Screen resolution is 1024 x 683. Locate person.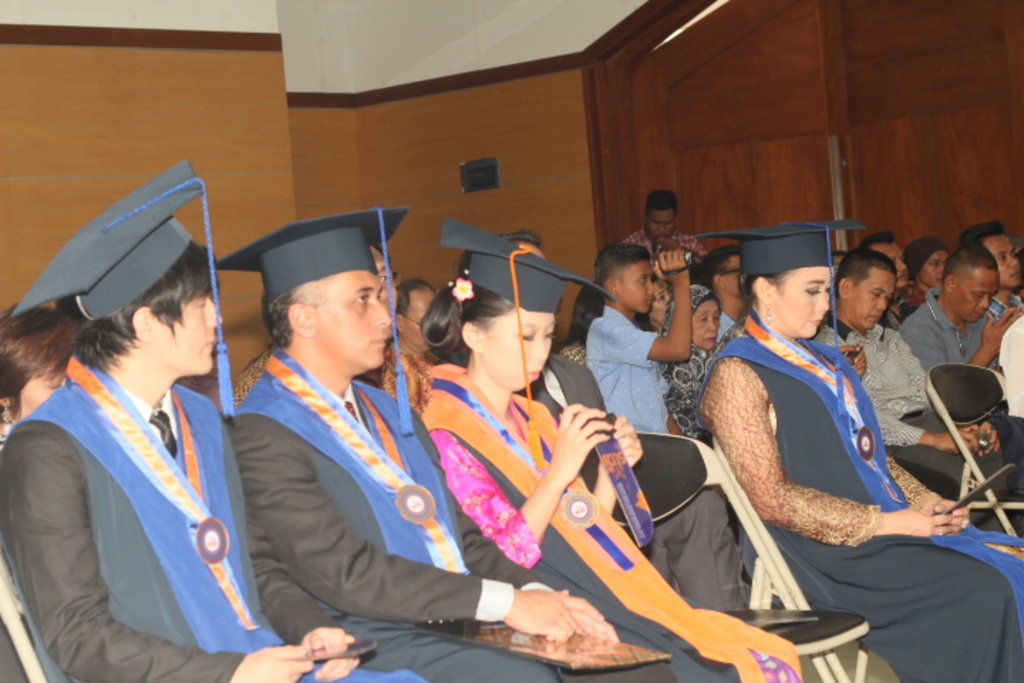
l=818, t=246, r=998, b=512.
